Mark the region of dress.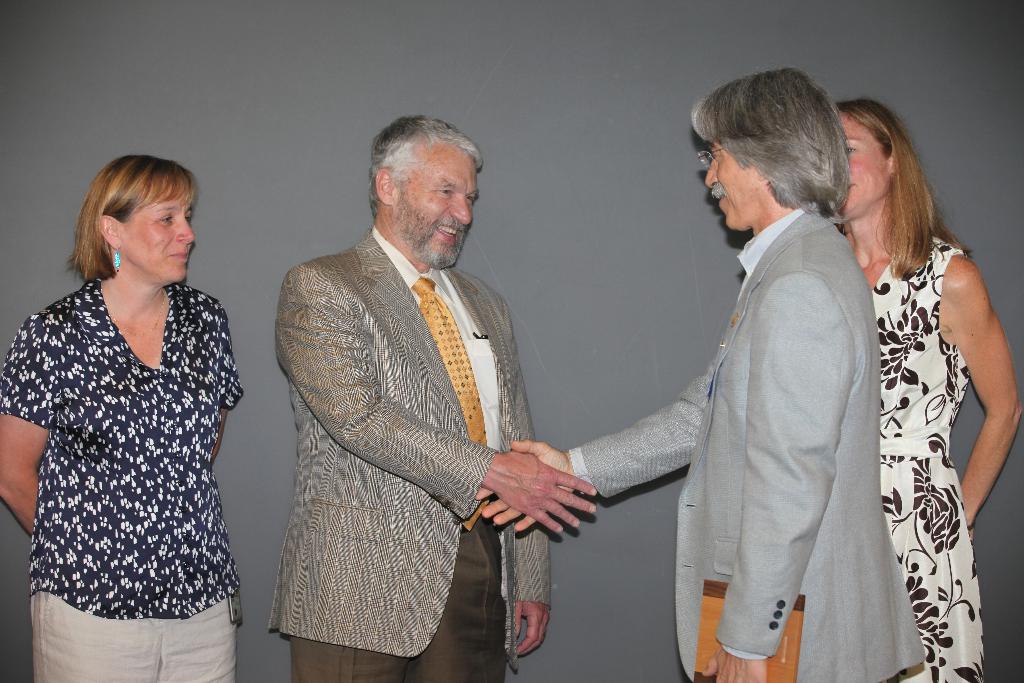
Region: {"x1": 872, "y1": 236, "x2": 986, "y2": 682}.
